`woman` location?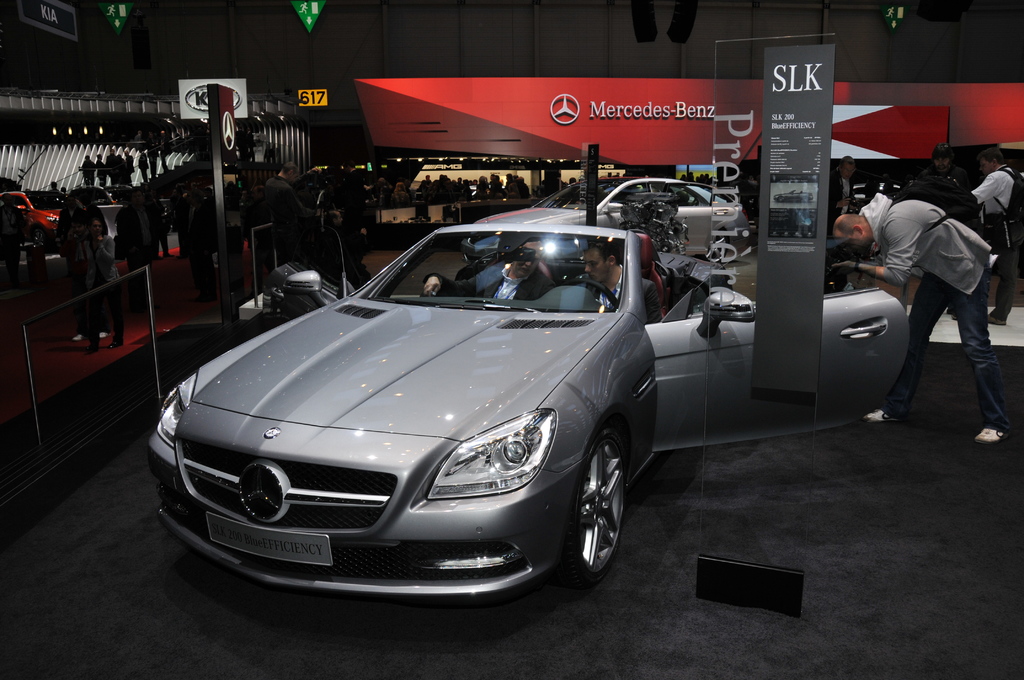
(left=83, top=220, right=125, bottom=357)
